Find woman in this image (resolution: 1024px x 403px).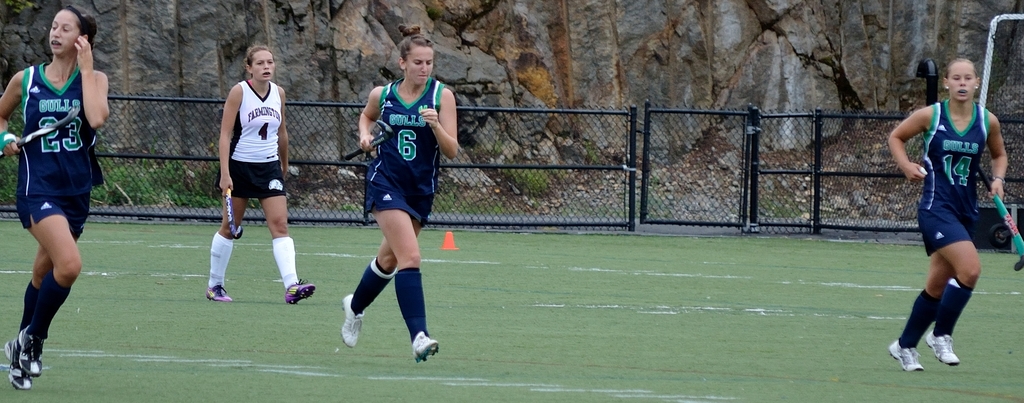
crop(886, 57, 1004, 374).
